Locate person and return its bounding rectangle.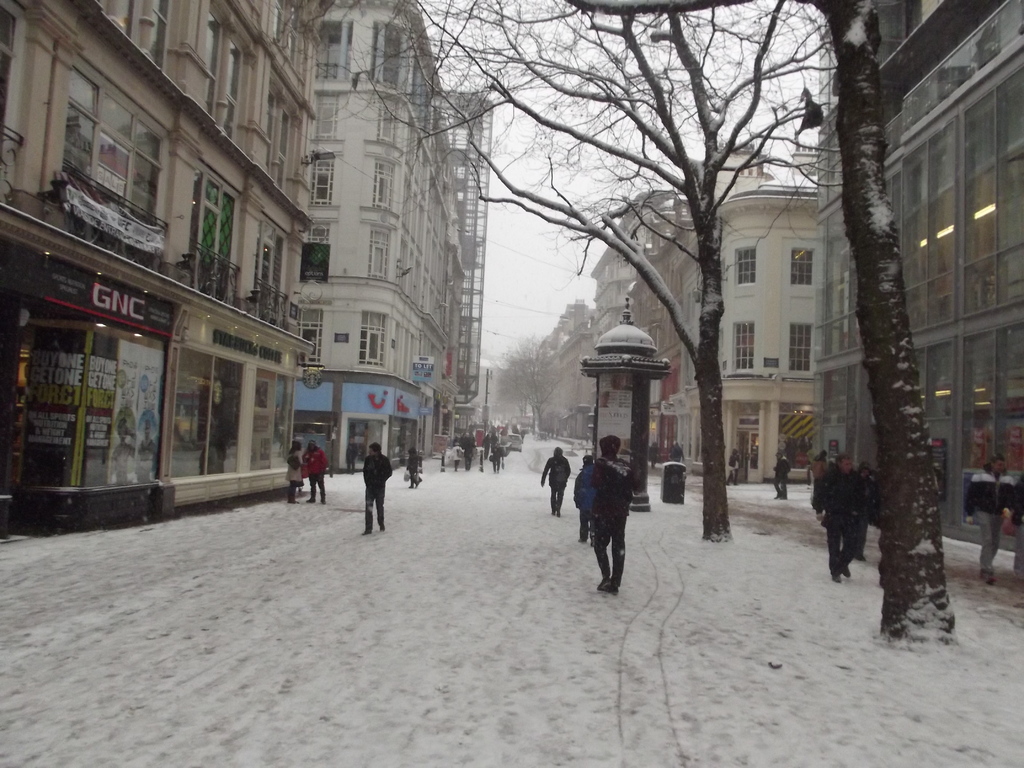
left=408, top=448, right=424, bottom=479.
